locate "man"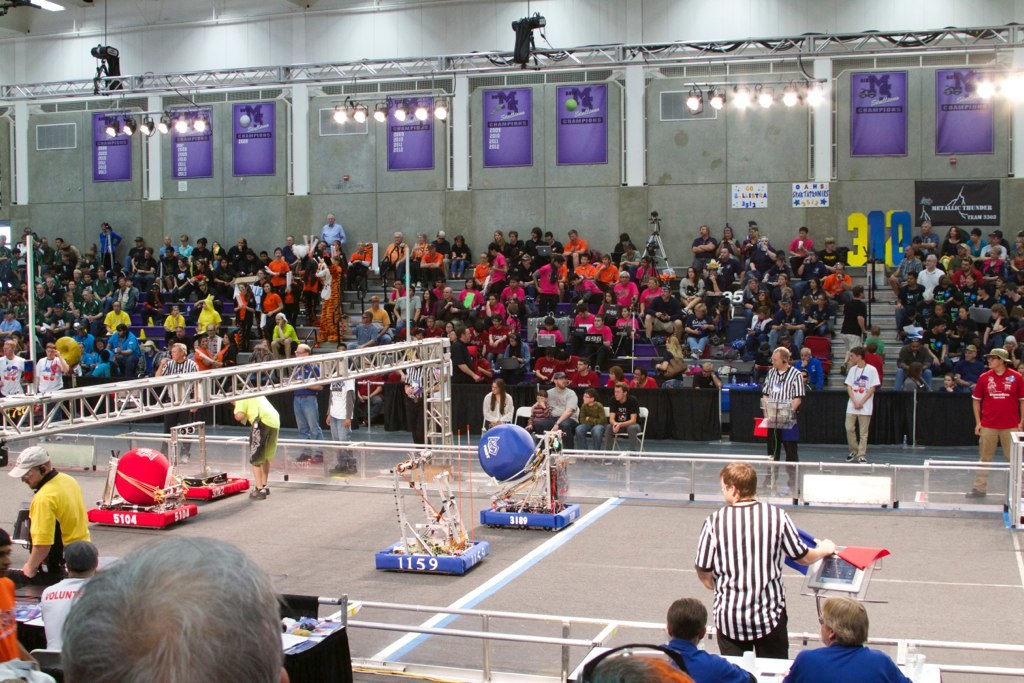
<region>778, 592, 910, 682</region>
